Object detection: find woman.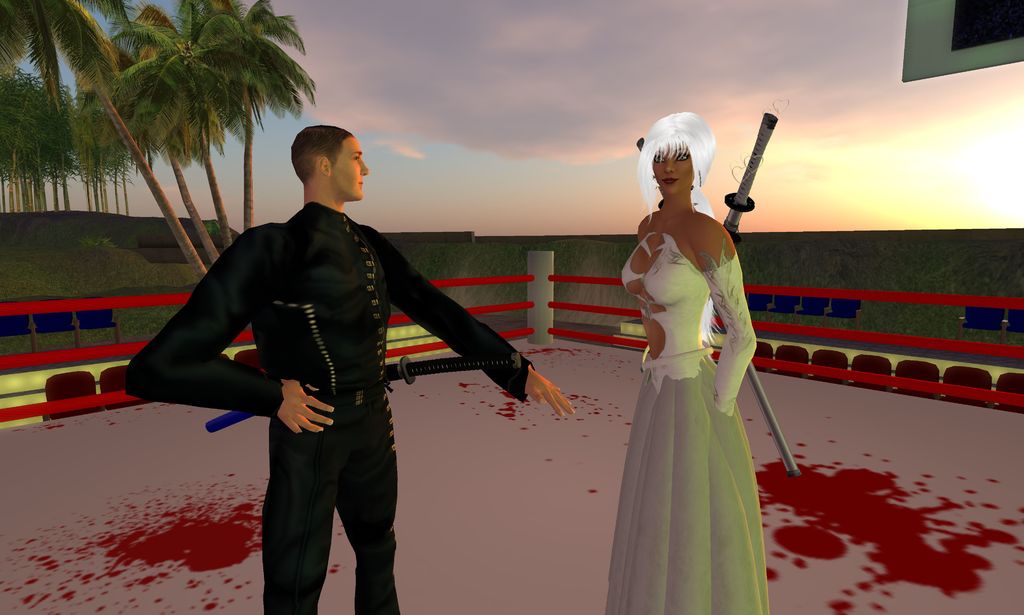
x1=601, y1=108, x2=790, y2=606.
